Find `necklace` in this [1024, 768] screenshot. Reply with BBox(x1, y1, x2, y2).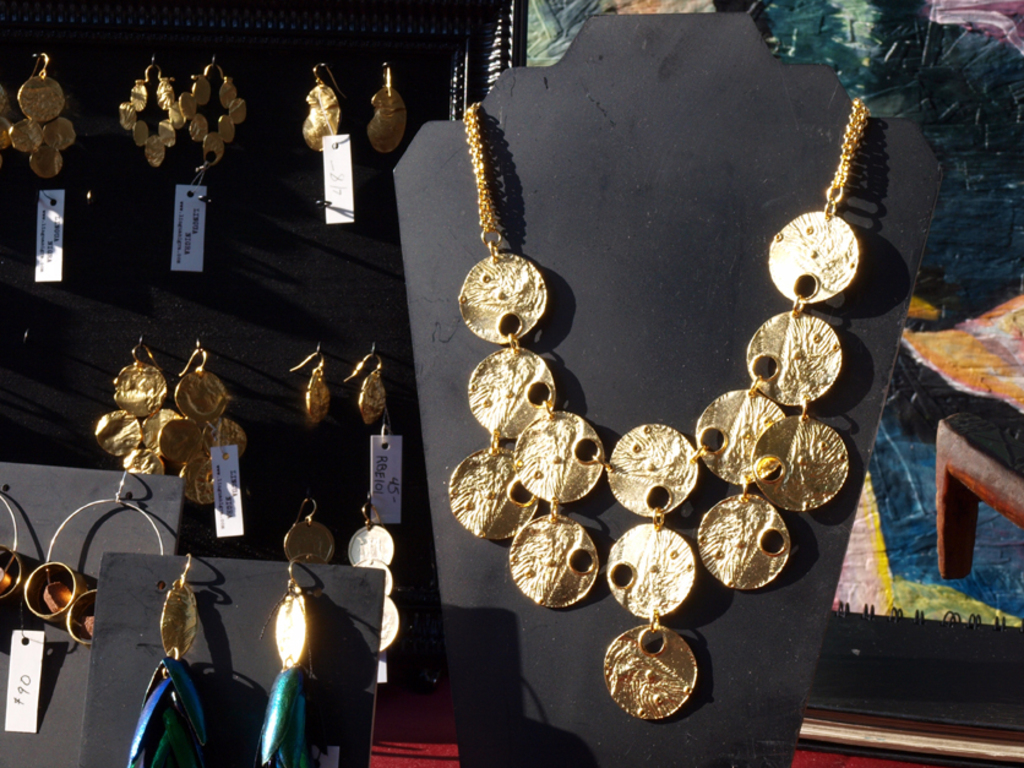
BBox(436, 31, 897, 696).
